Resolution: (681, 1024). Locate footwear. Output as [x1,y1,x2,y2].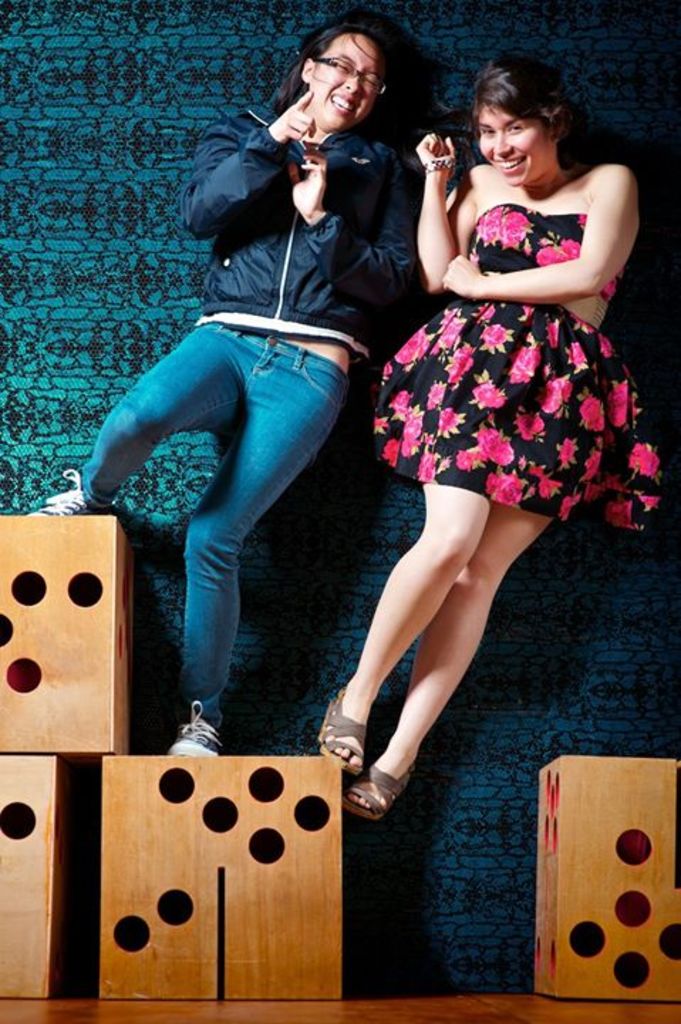
[23,468,102,519].
